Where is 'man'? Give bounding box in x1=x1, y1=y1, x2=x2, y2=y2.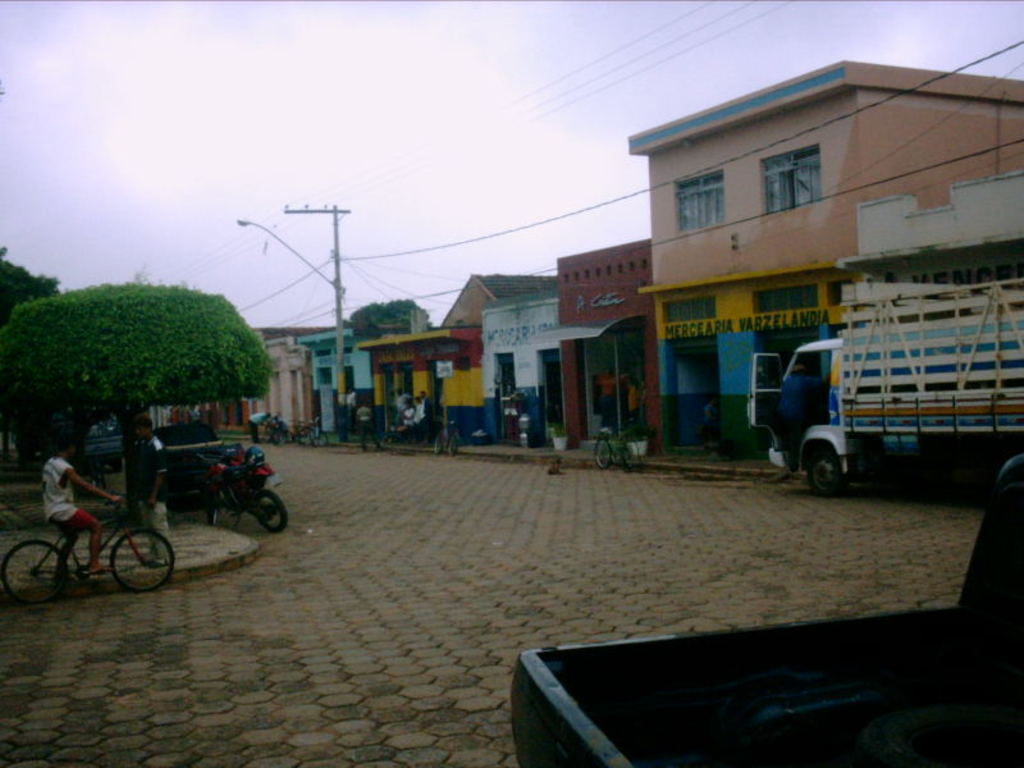
x1=360, y1=403, x2=383, y2=454.
